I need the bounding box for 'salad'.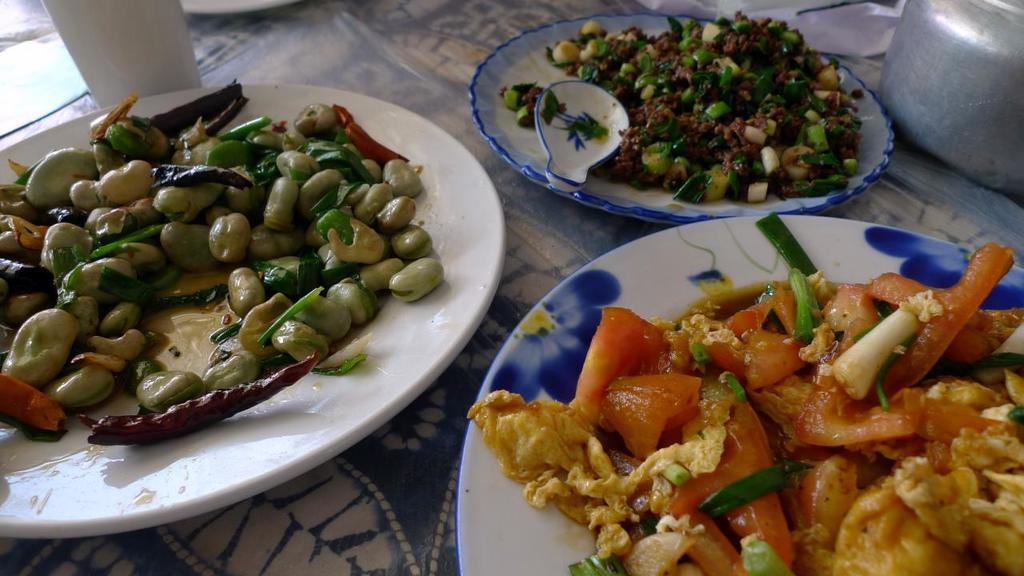
Here it is: bbox=(462, 202, 1023, 575).
